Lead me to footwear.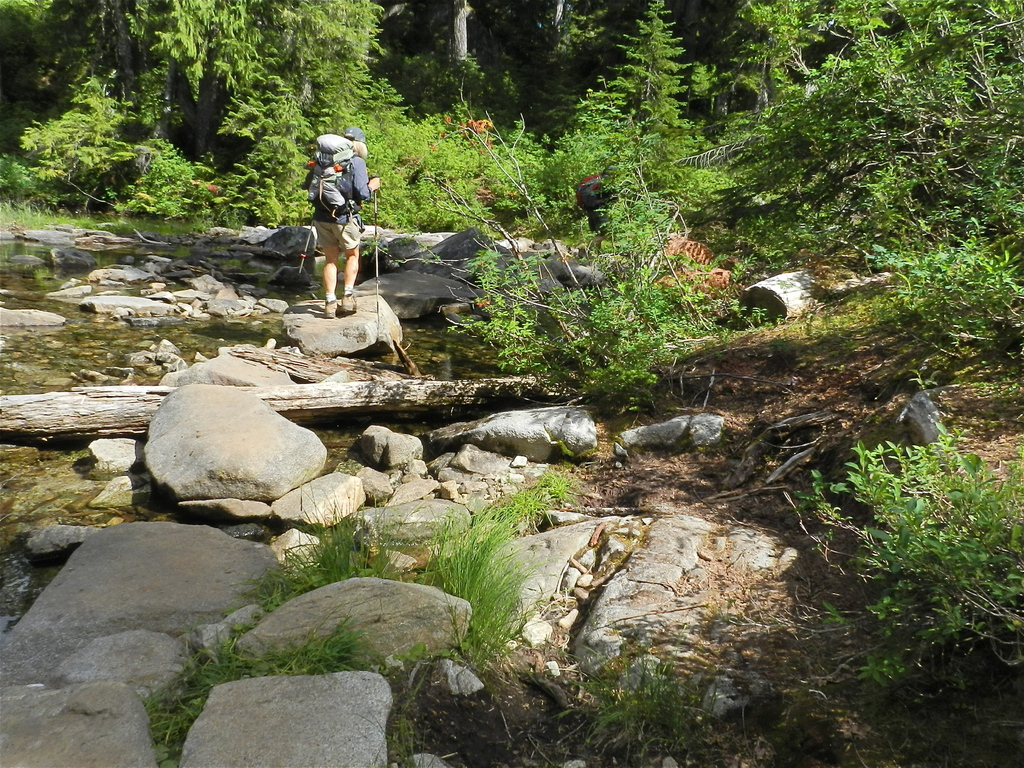
Lead to box(326, 297, 335, 318).
